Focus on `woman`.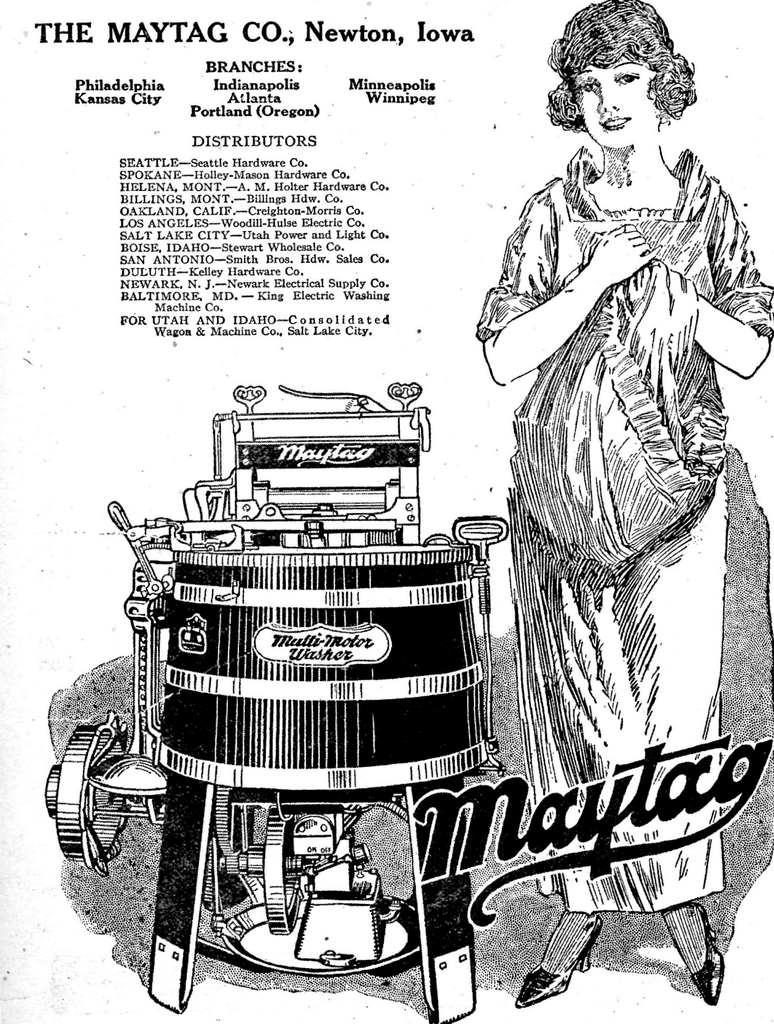
Focused at [383,36,746,938].
